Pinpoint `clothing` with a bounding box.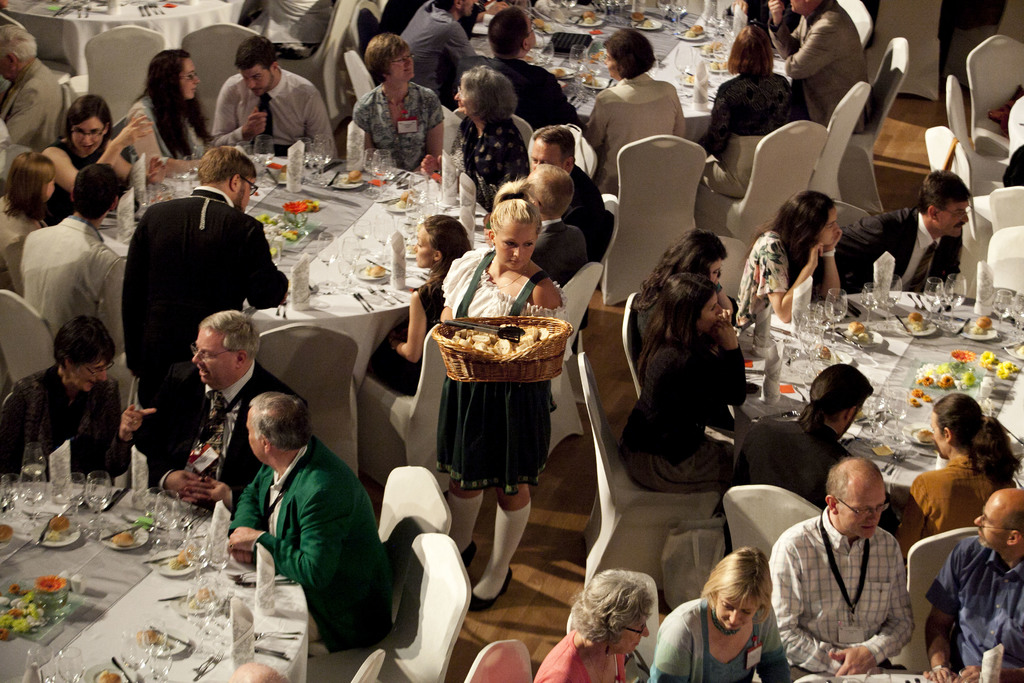
box=[218, 406, 397, 652].
